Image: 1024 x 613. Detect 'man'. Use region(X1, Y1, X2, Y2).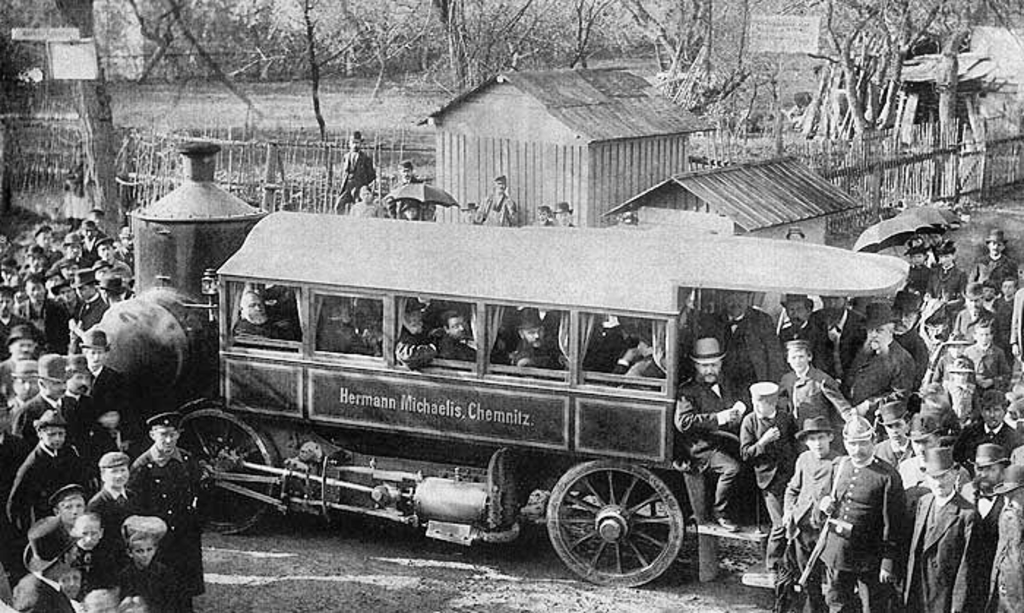
region(958, 440, 1014, 612).
